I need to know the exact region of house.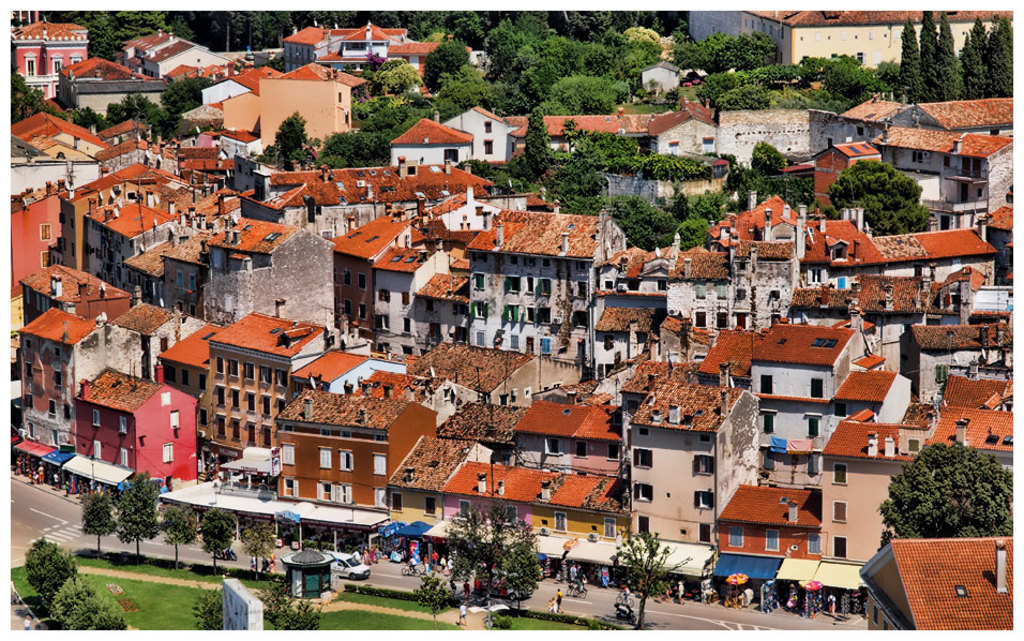
Region: [x1=721, y1=110, x2=887, y2=163].
